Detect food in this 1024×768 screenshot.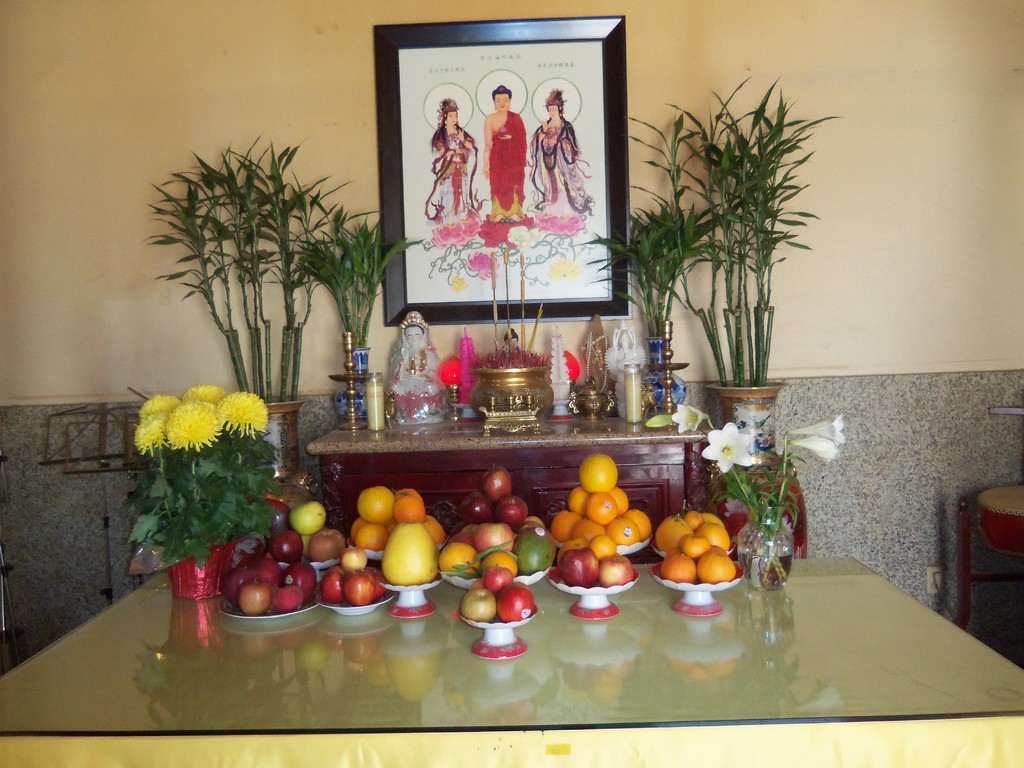
Detection: <box>551,509,582,541</box>.
